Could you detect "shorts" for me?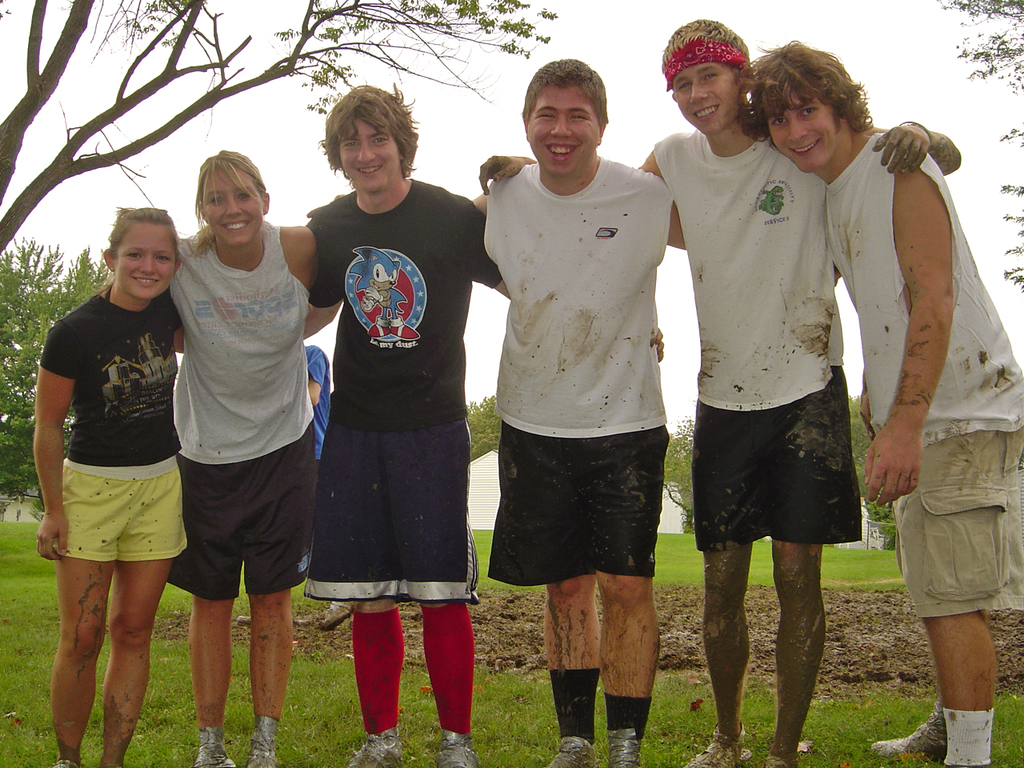
Detection result: (165,434,319,601).
